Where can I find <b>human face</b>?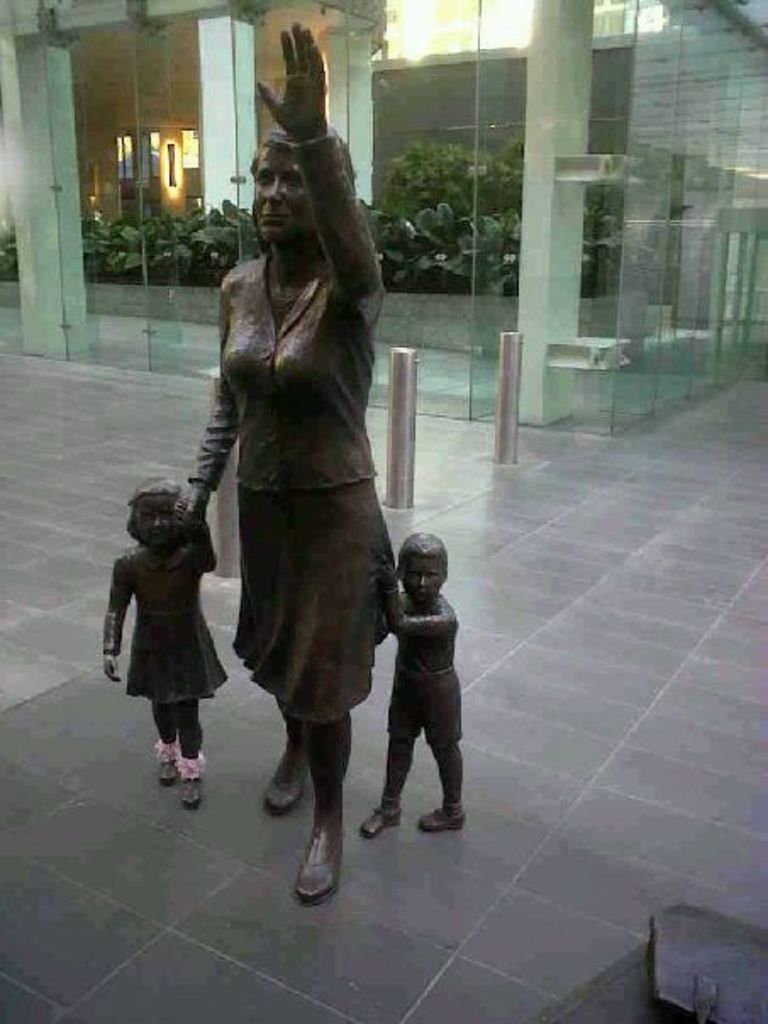
You can find it at <bbox>392, 556, 449, 614</bbox>.
